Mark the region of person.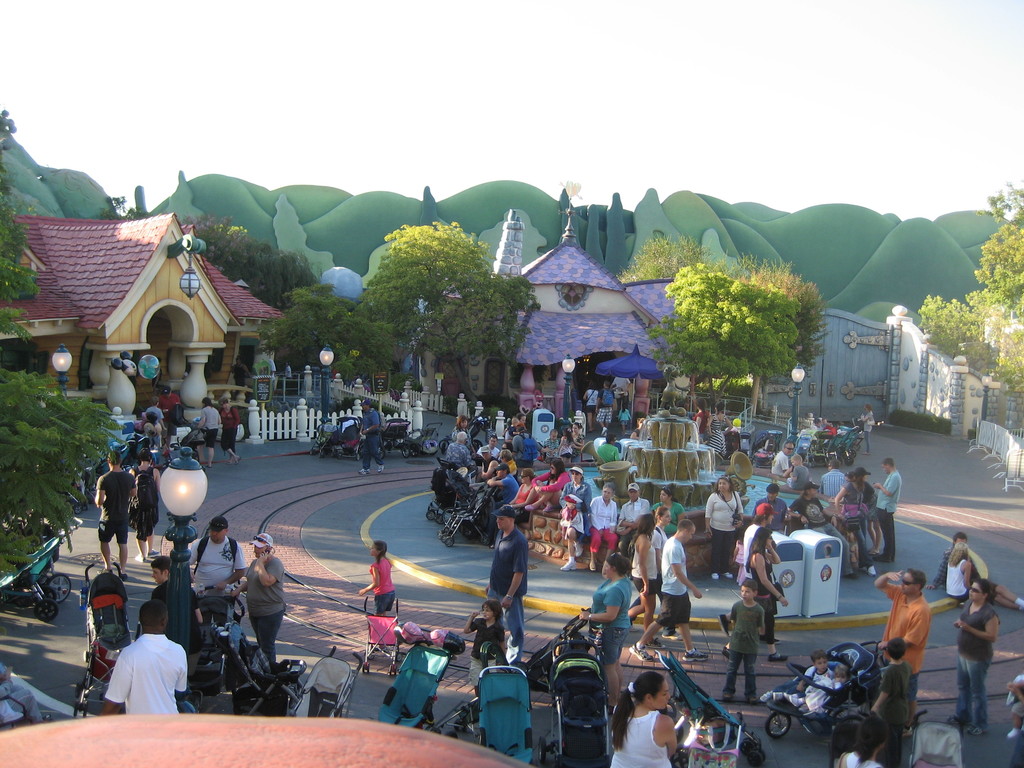
Region: BBox(784, 479, 858, 577).
